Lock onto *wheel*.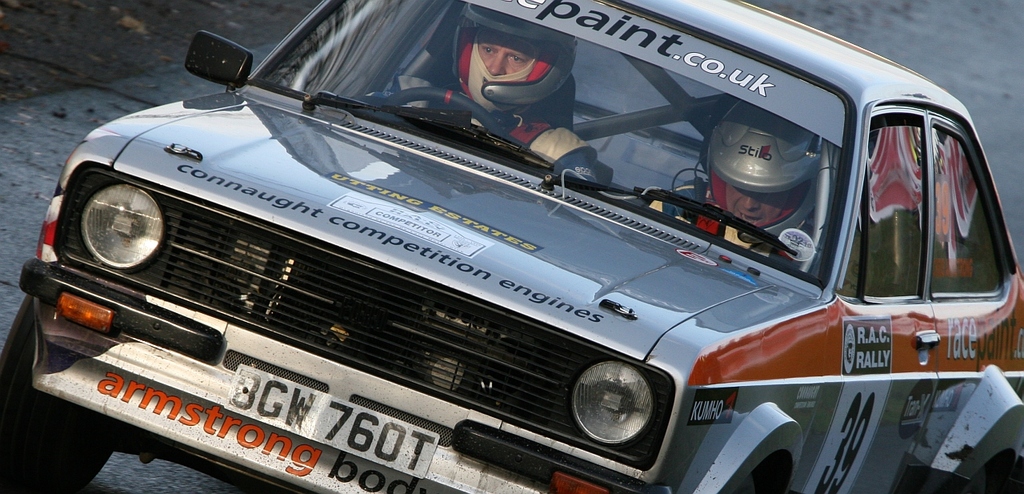
Locked: left=381, top=90, right=506, bottom=139.
